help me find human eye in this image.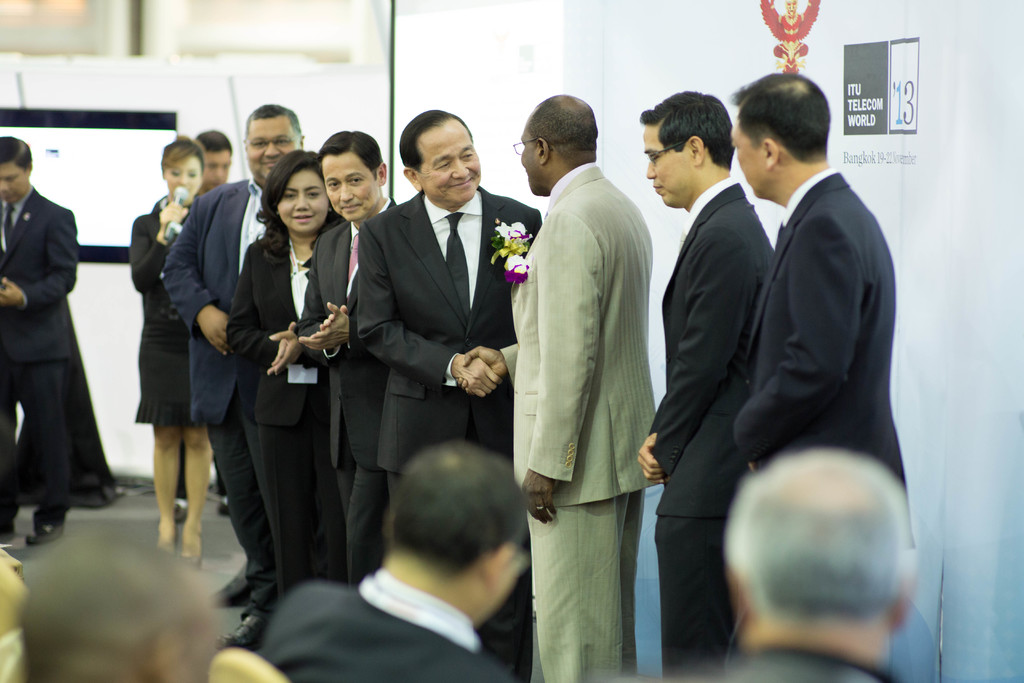
Found it: 250,140,265,149.
